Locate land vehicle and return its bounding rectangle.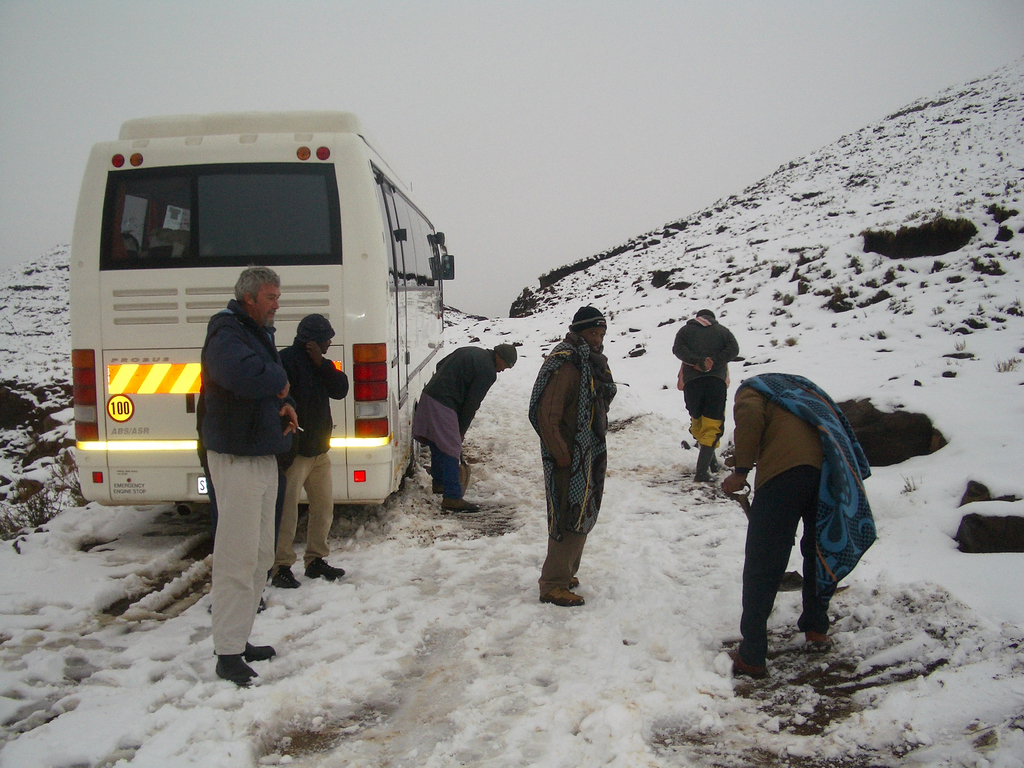
BBox(67, 145, 450, 595).
